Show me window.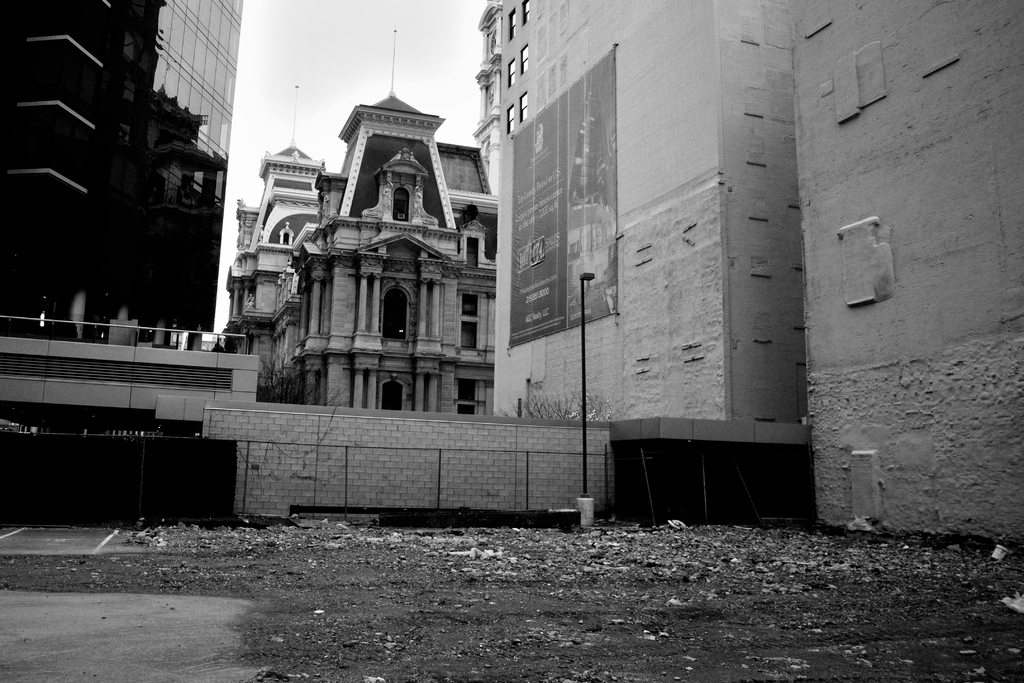
window is here: {"left": 520, "top": 0, "right": 531, "bottom": 22}.
